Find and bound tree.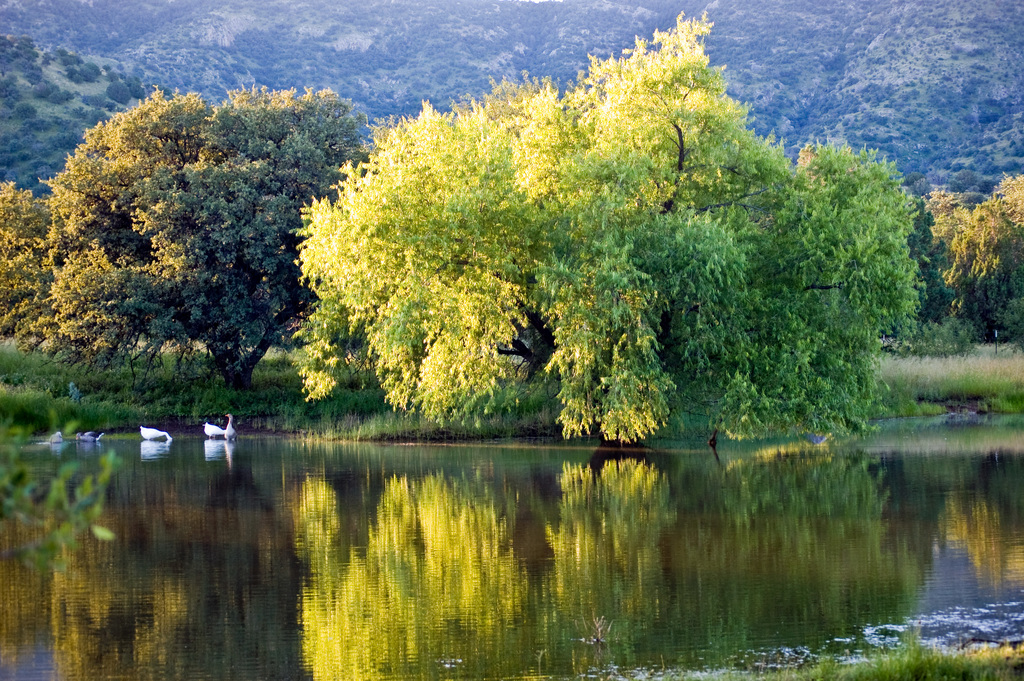
Bound: box(926, 170, 1023, 343).
